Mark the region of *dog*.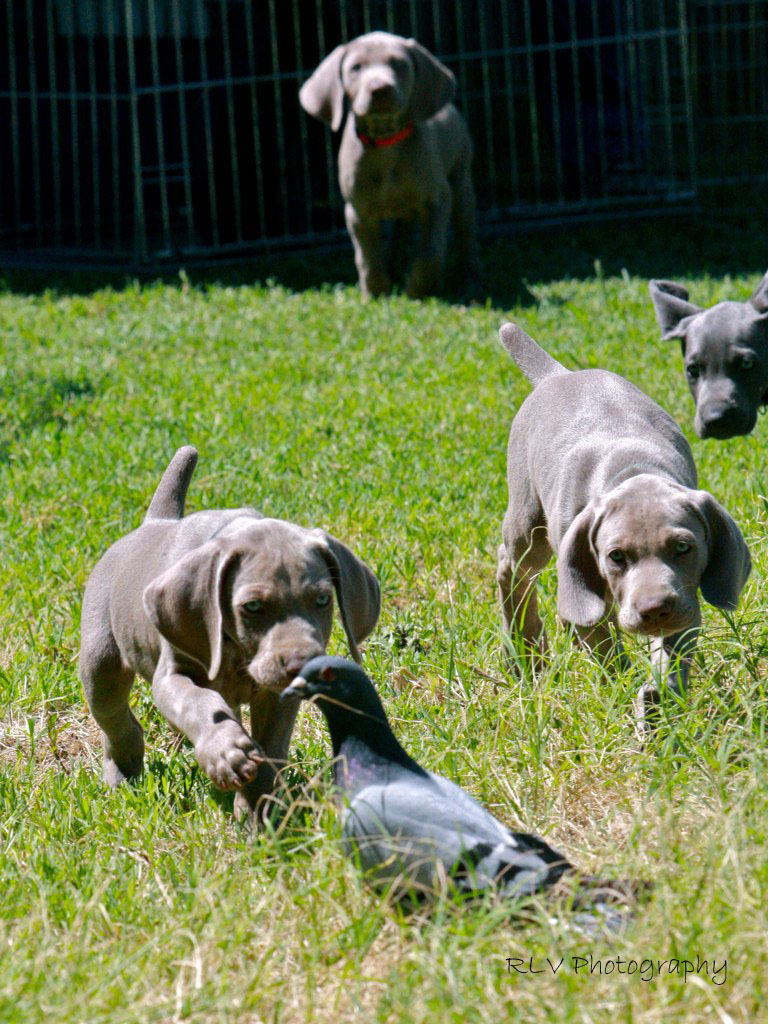
Region: BBox(486, 314, 767, 703).
